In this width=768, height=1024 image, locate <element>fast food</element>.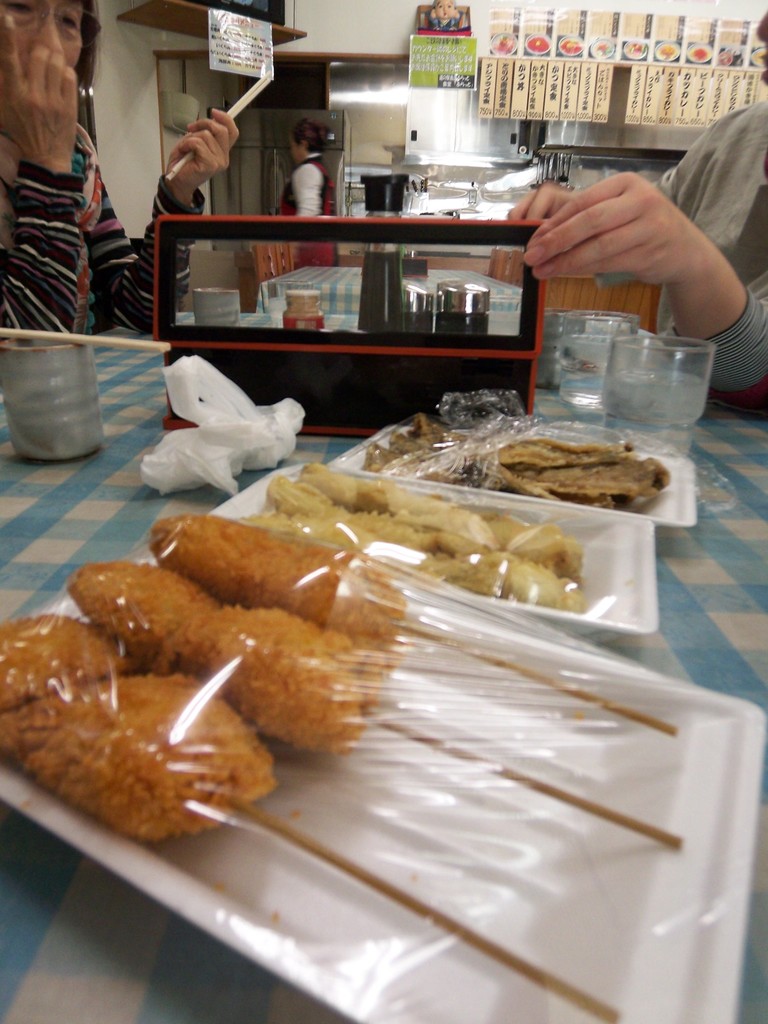
Bounding box: box=[365, 414, 658, 510].
